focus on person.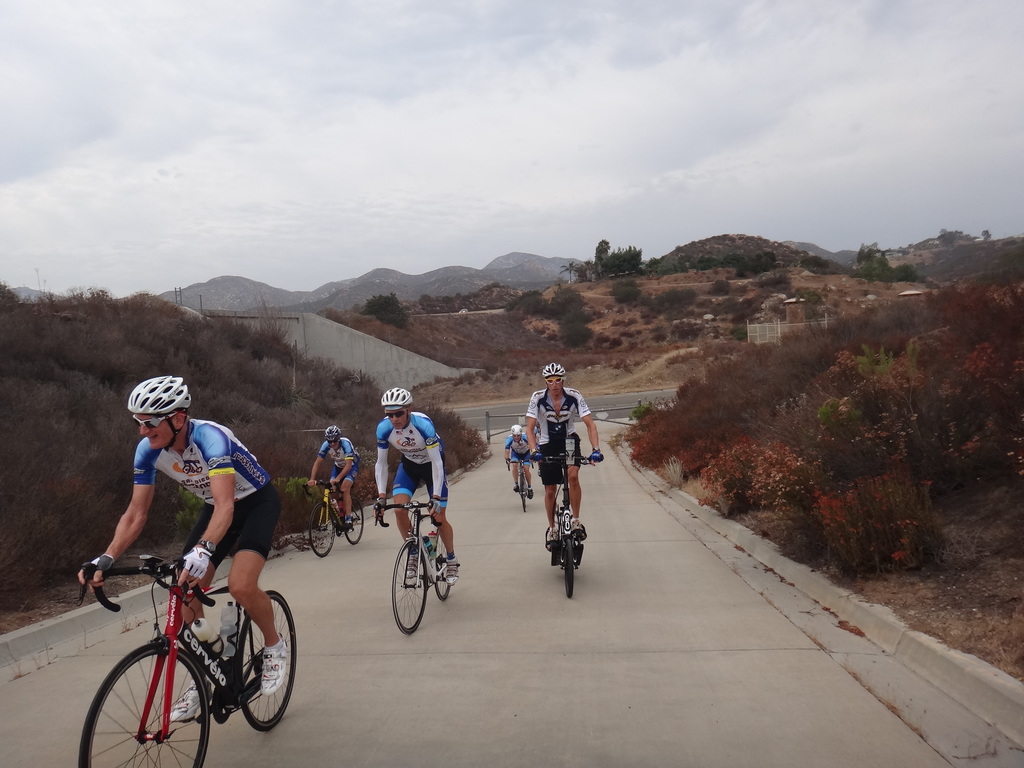
Focused at (x1=504, y1=423, x2=532, y2=497).
